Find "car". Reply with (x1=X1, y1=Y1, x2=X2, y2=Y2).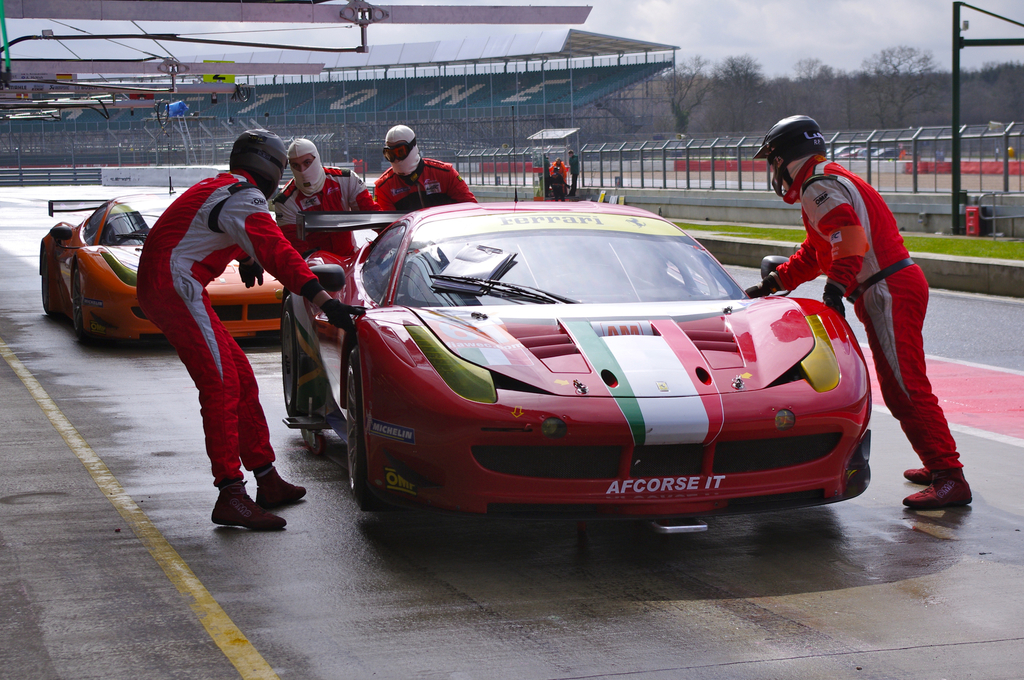
(x1=36, y1=183, x2=282, y2=346).
